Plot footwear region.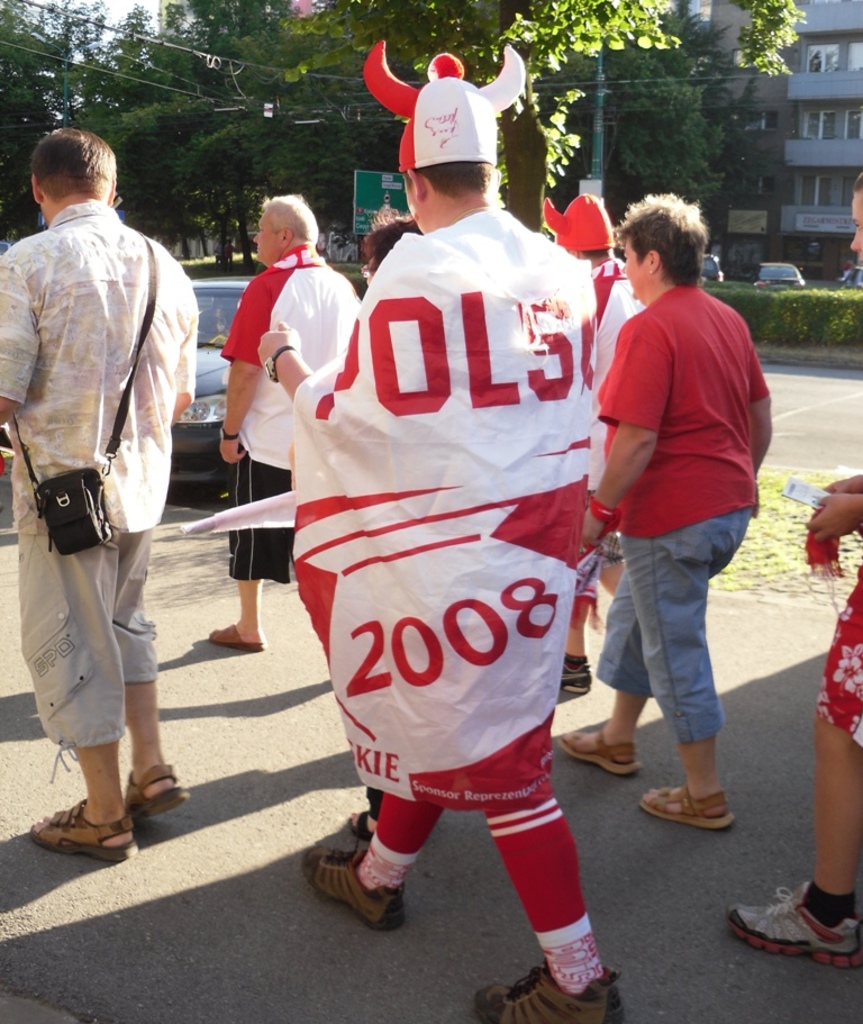
Plotted at 634:782:734:831.
